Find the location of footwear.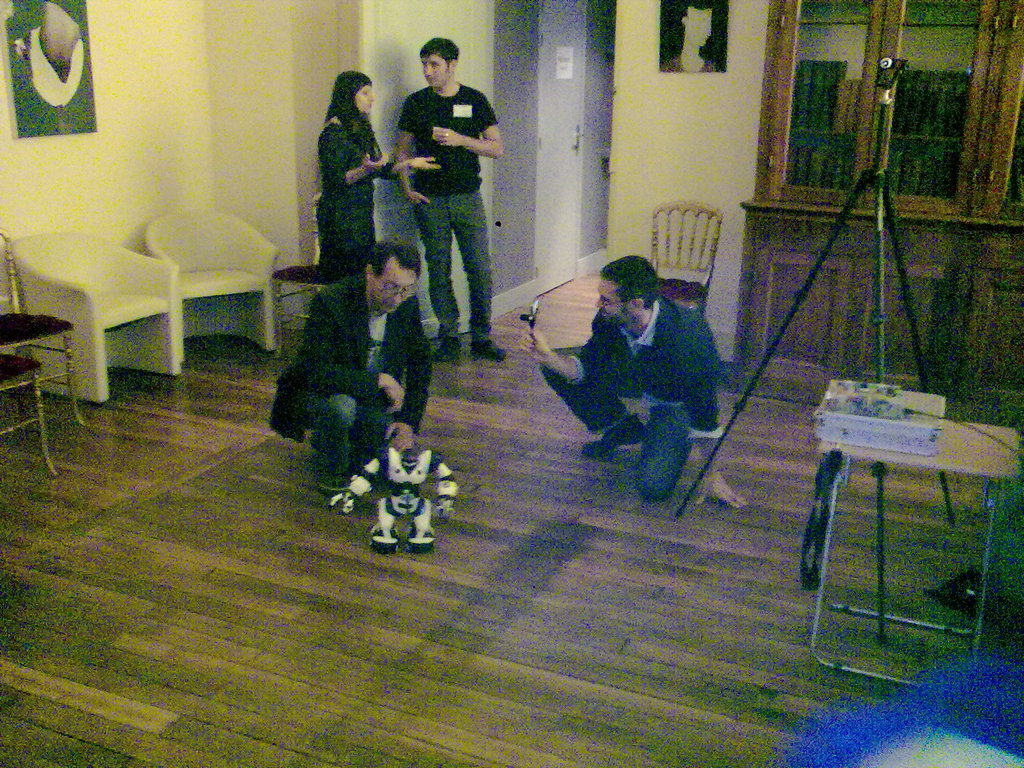
Location: [x1=579, y1=409, x2=647, y2=460].
